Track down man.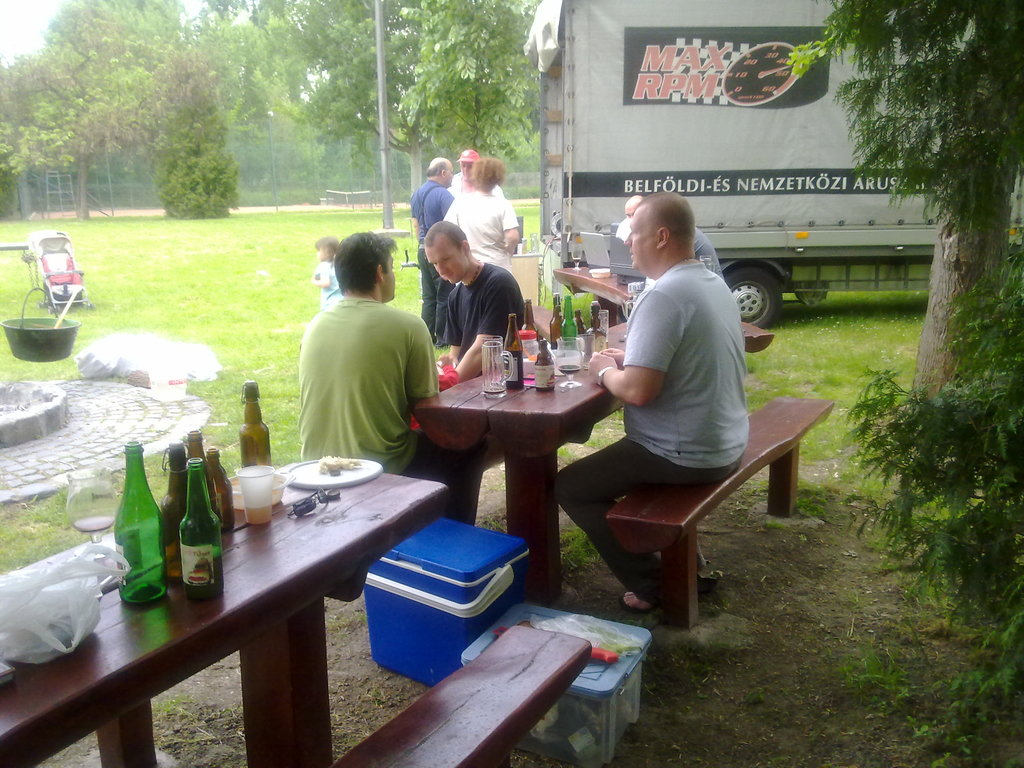
Tracked to box=[409, 157, 454, 343].
